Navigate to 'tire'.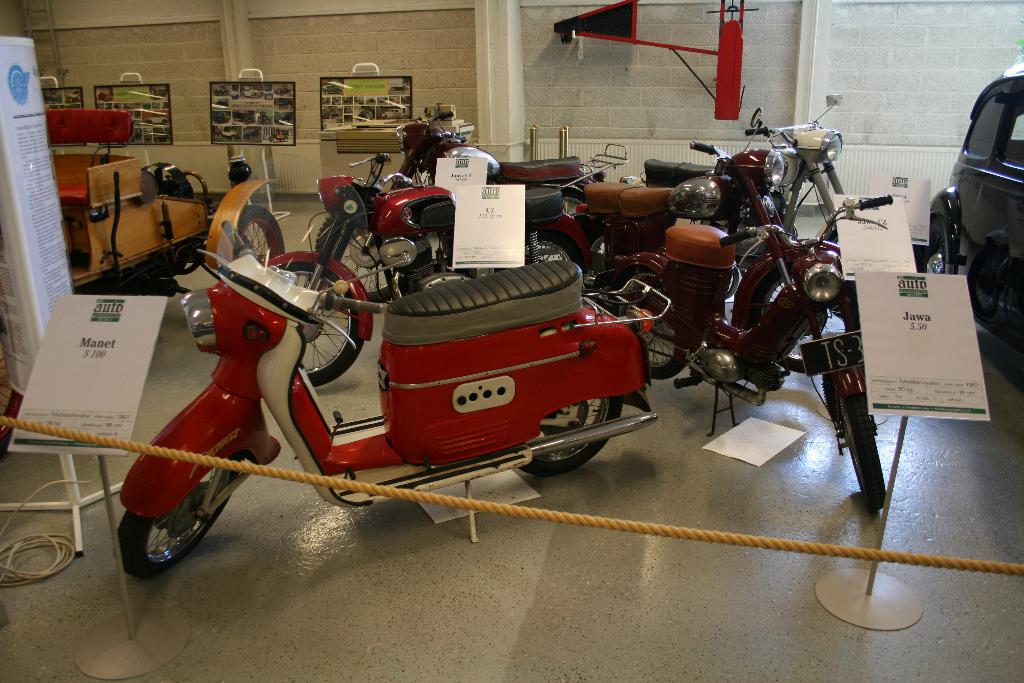
Navigation target: [x1=321, y1=88, x2=331, y2=98].
